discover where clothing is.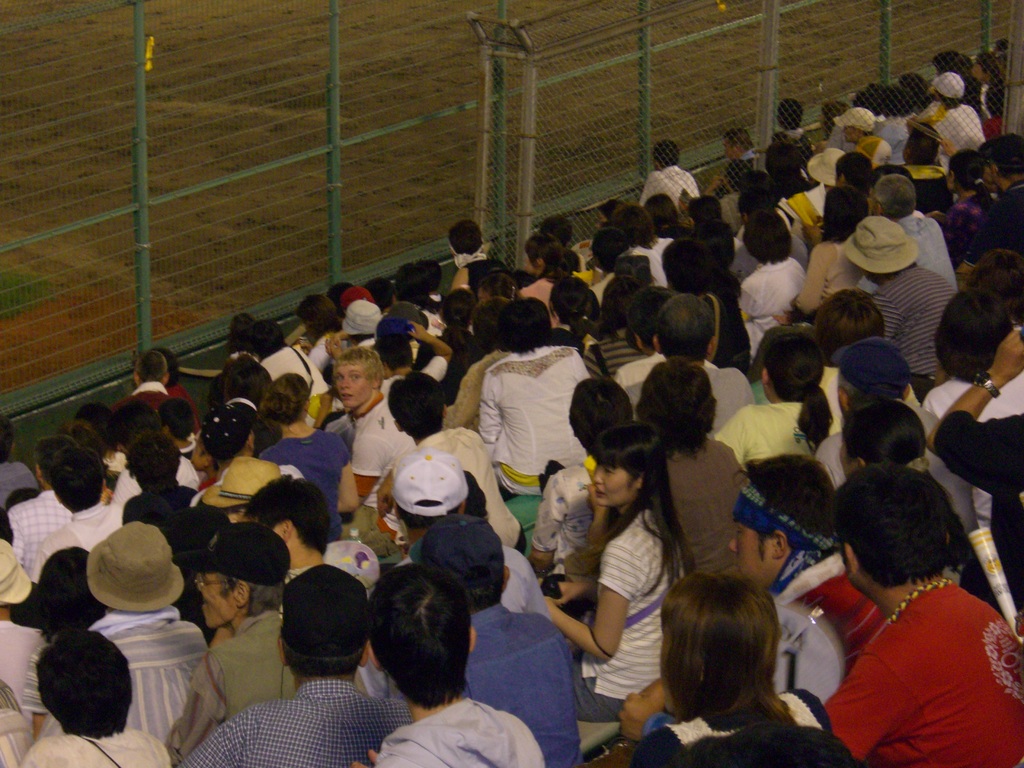
Discovered at 177 673 413 767.
